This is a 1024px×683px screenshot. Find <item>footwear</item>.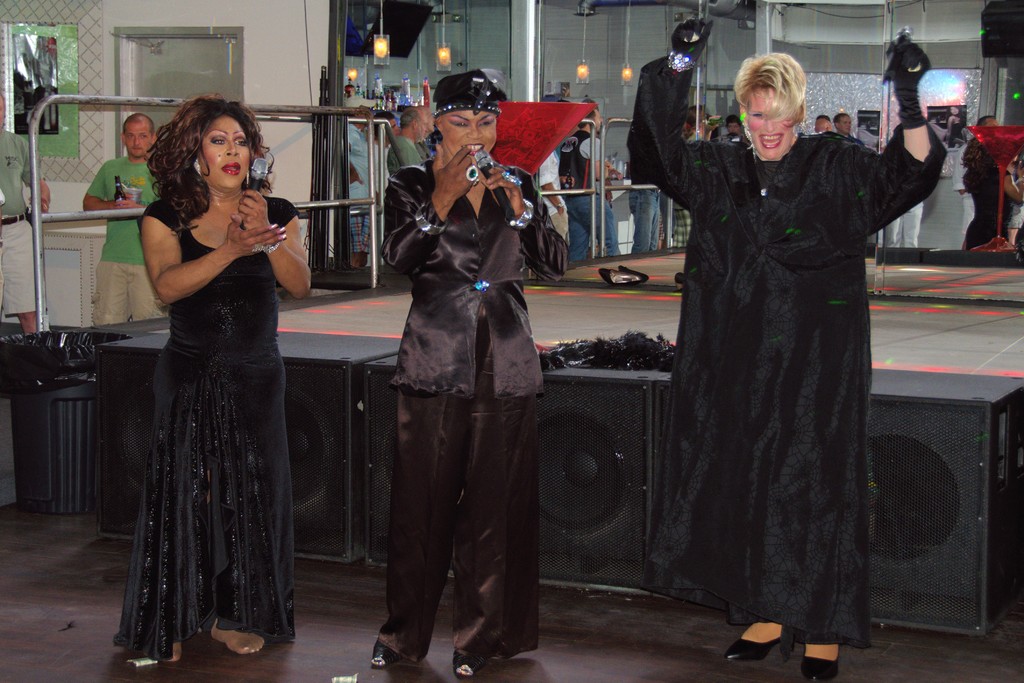
Bounding box: 803 638 840 682.
